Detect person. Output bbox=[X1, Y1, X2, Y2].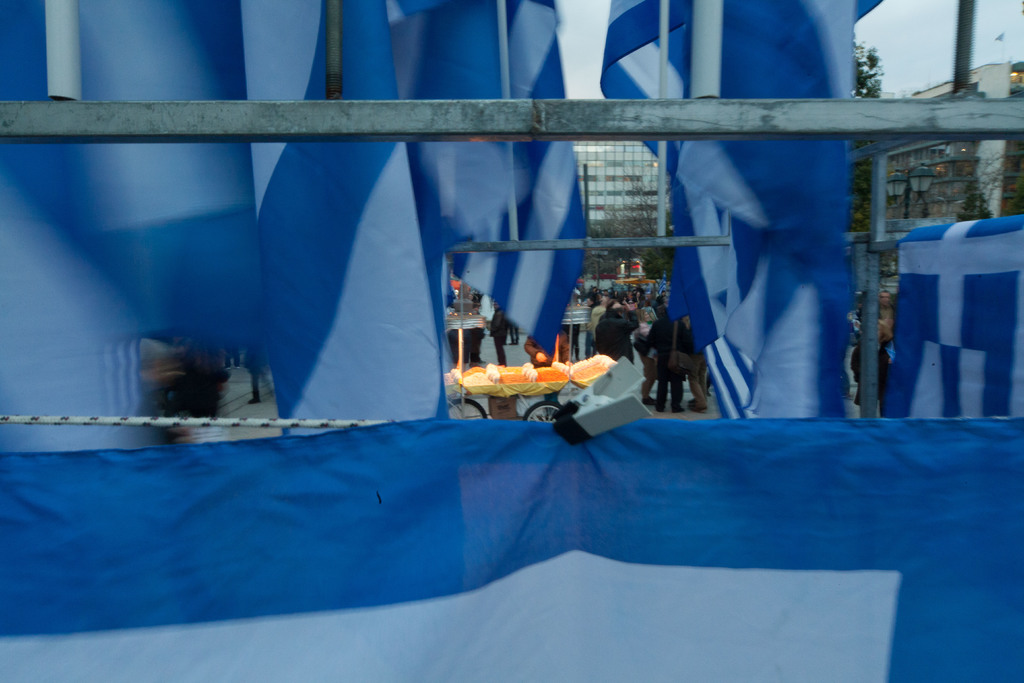
bbox=[677, 309, 714, 415].
